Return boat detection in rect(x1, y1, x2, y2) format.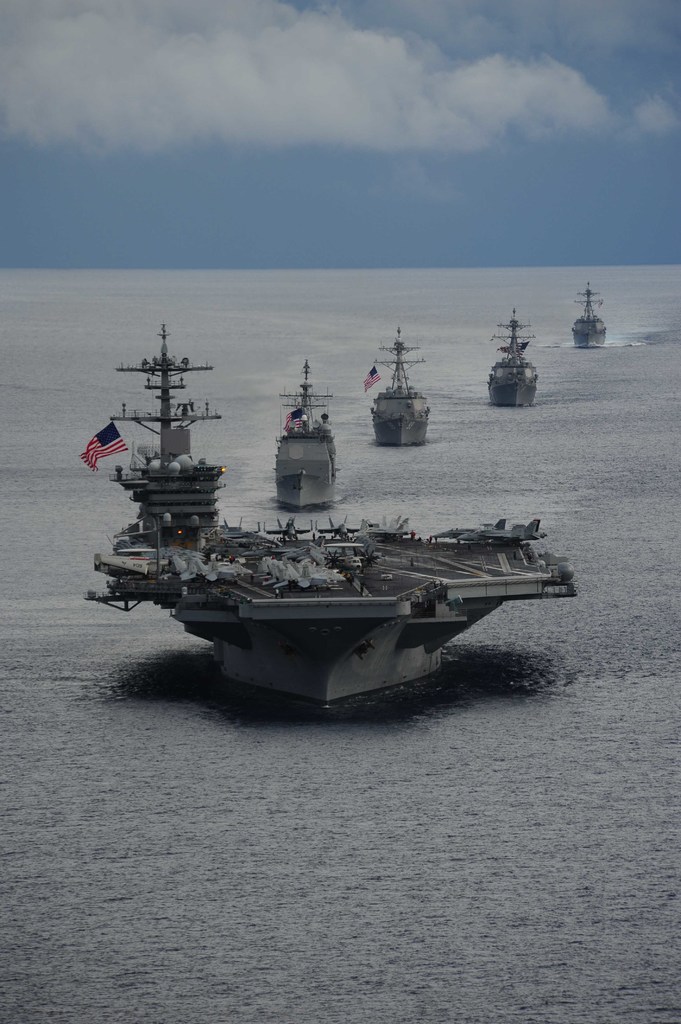
rect(572, 283, 604, 344).
